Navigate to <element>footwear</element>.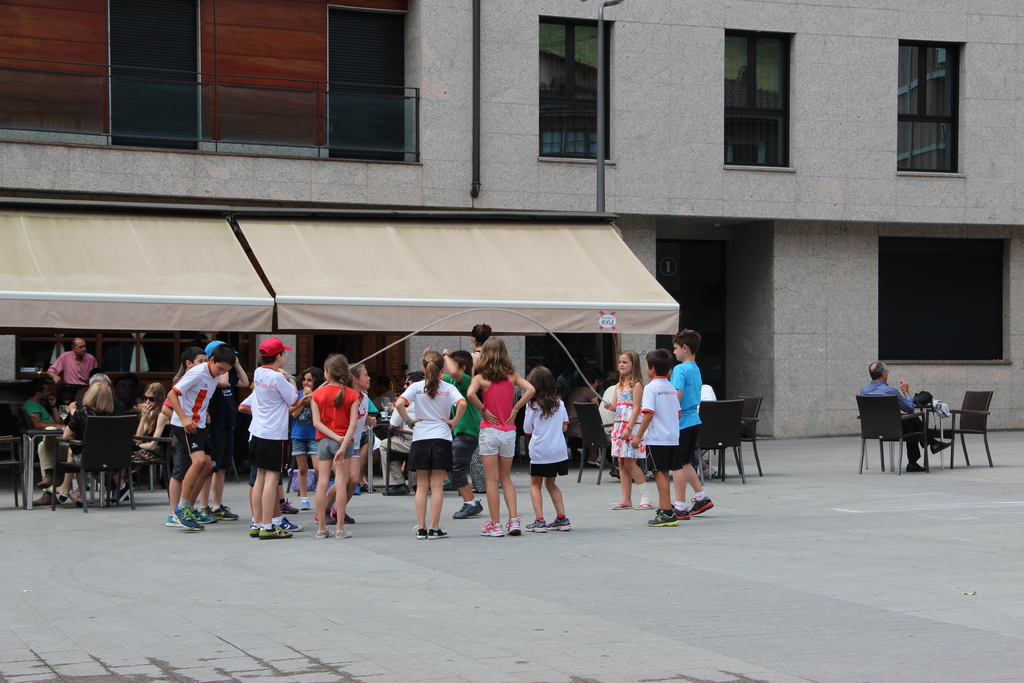
Navigation target: box=[70, 488, 84, 506].
